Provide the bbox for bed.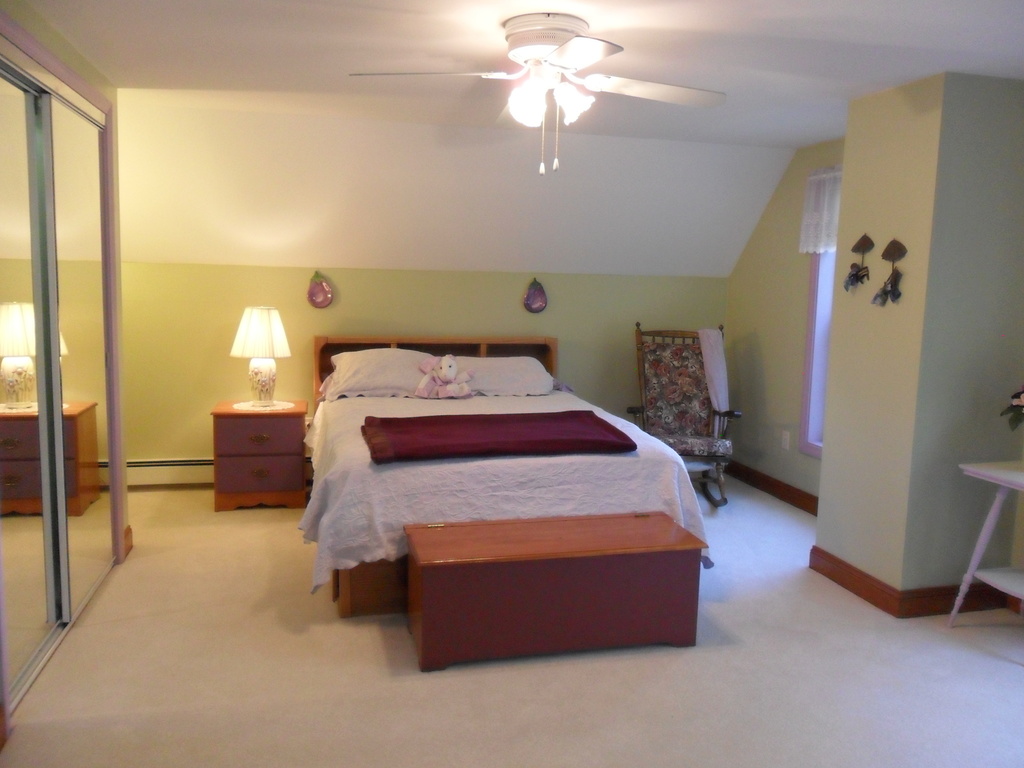
crop(276, 300, 739, 656).
